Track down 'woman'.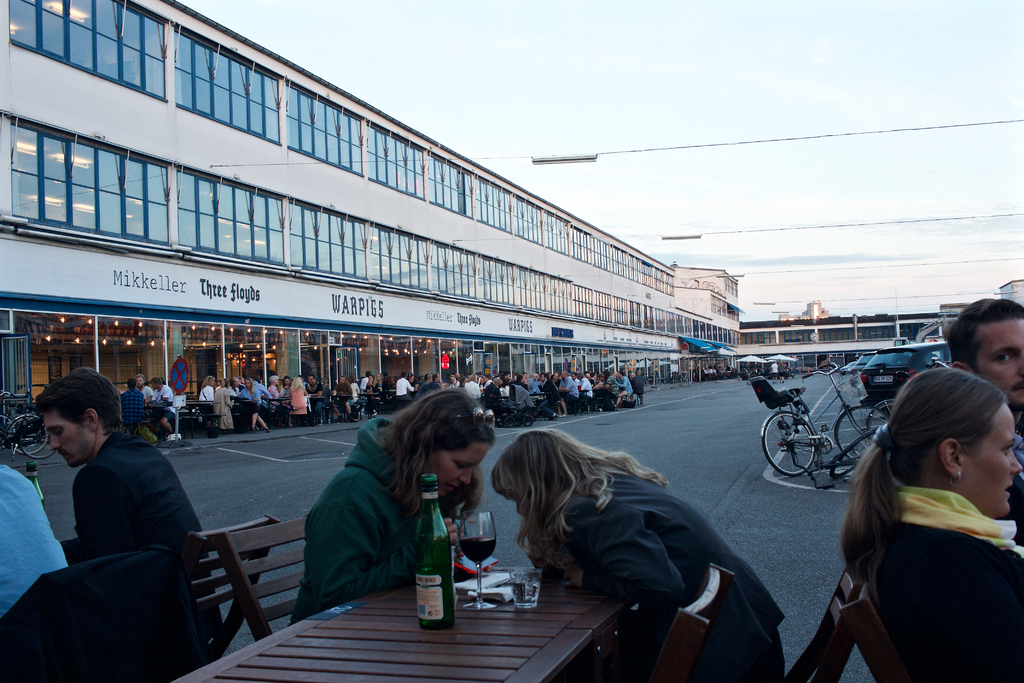
Tracked to box(838, 368, 1023, 682).
